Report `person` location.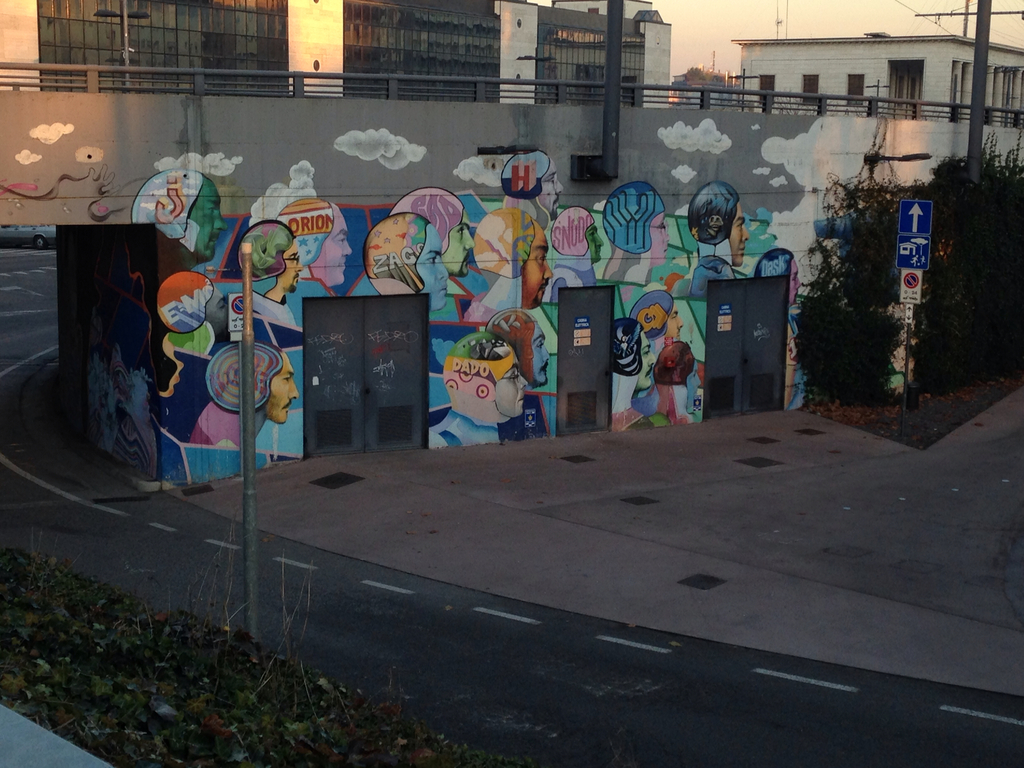
Report: {"left": 600, "top": 178, "right": 673, "bottom": 302}.
